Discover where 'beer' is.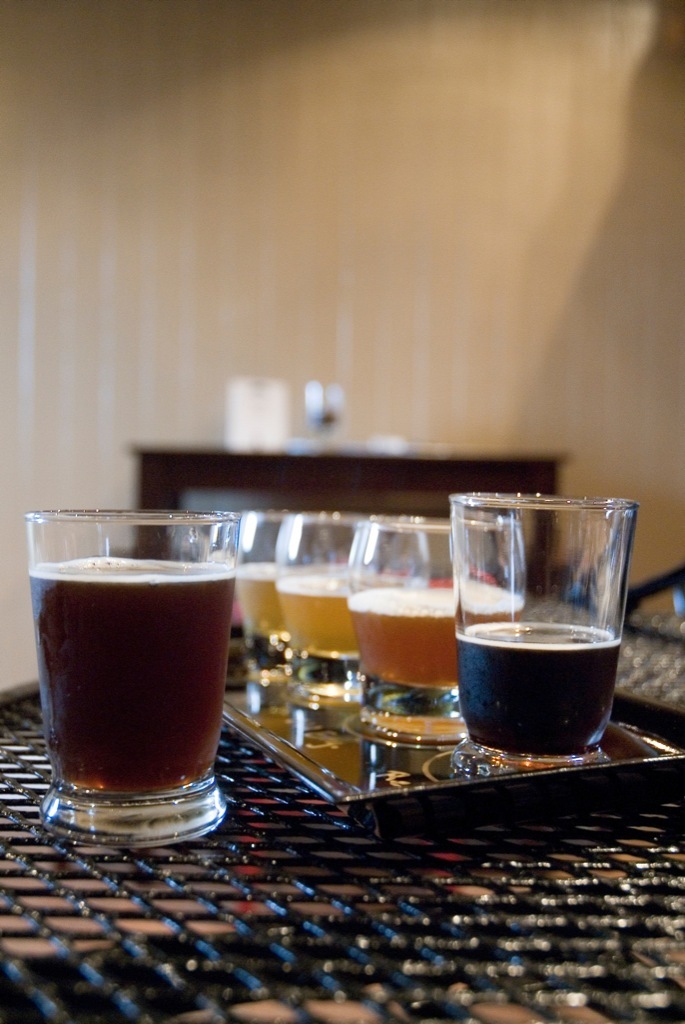
Discovered at [x1=272, y1=508, x2=368, y2=719].
